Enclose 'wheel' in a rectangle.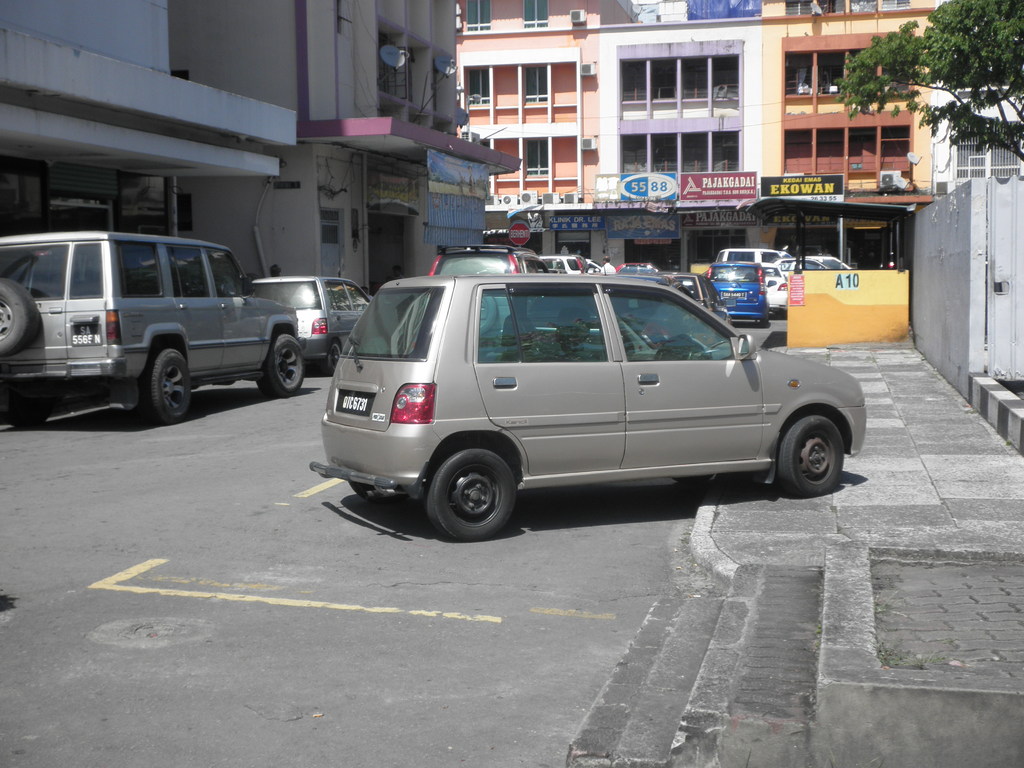
box=[257, 334, 304, 397].
